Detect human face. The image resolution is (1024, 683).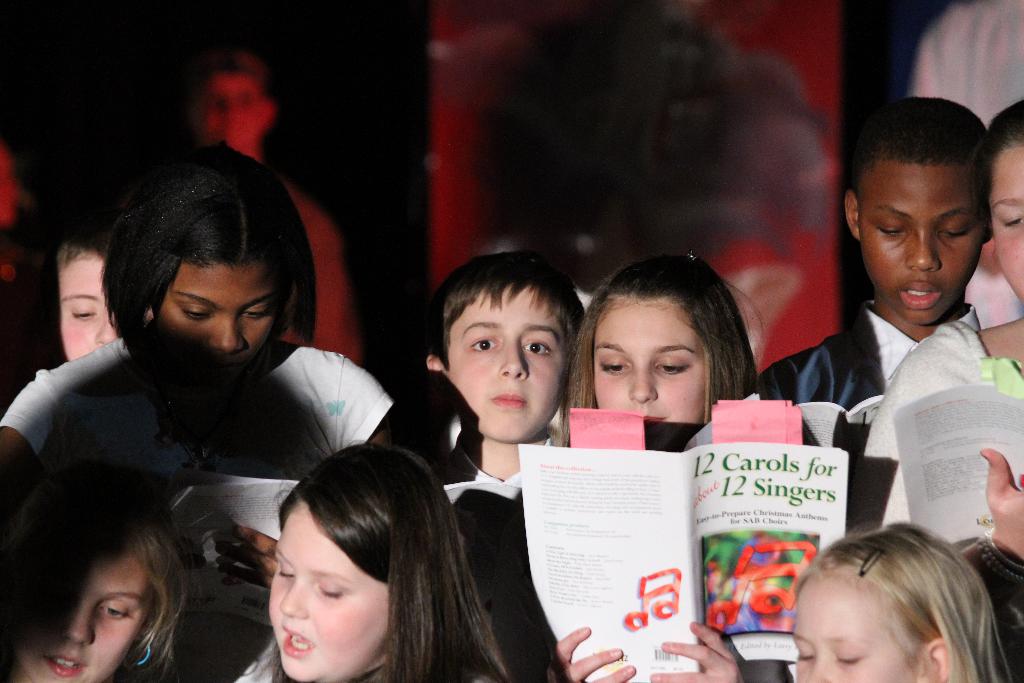
[985,148,1023,307].
